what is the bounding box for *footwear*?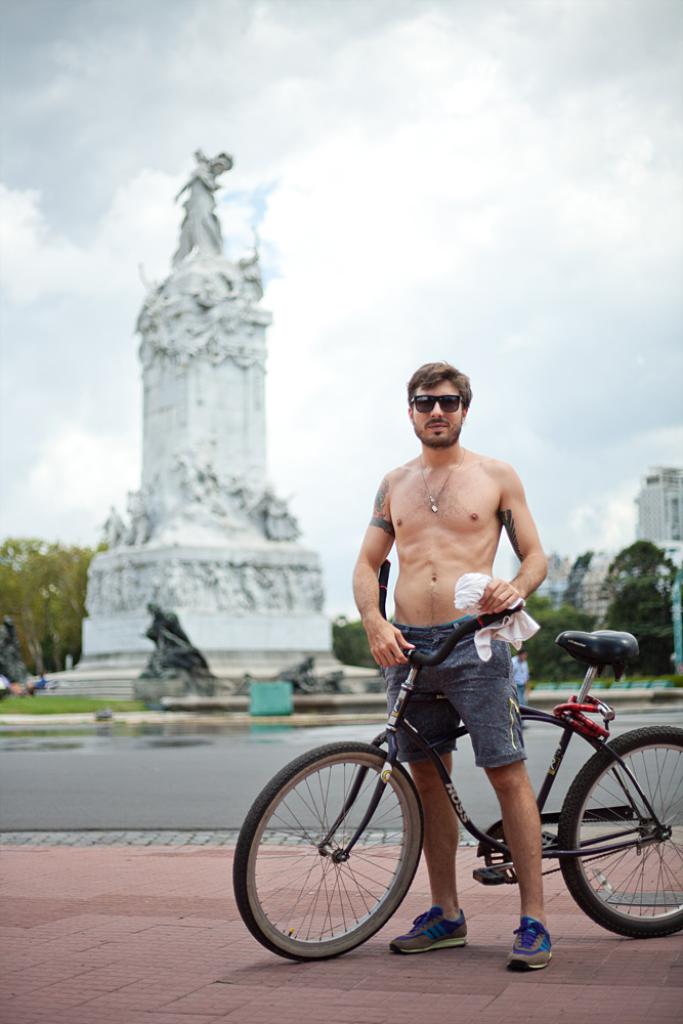
387/912/470/949.
